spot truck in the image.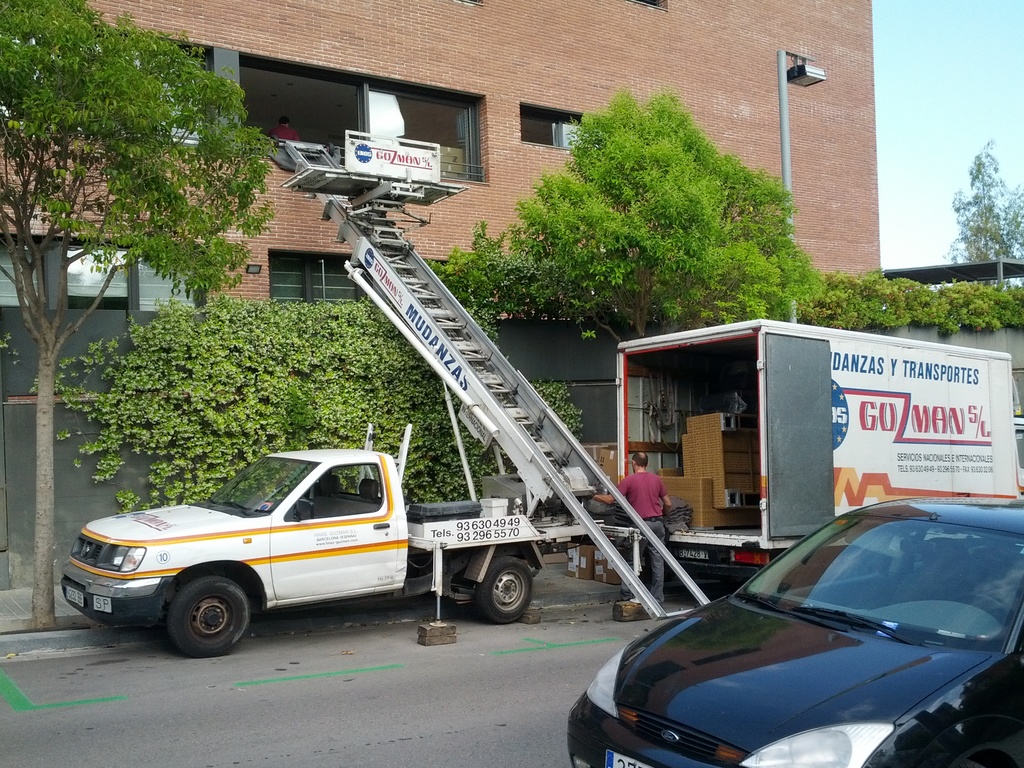
truck found at (64, 448, 524, 671).
